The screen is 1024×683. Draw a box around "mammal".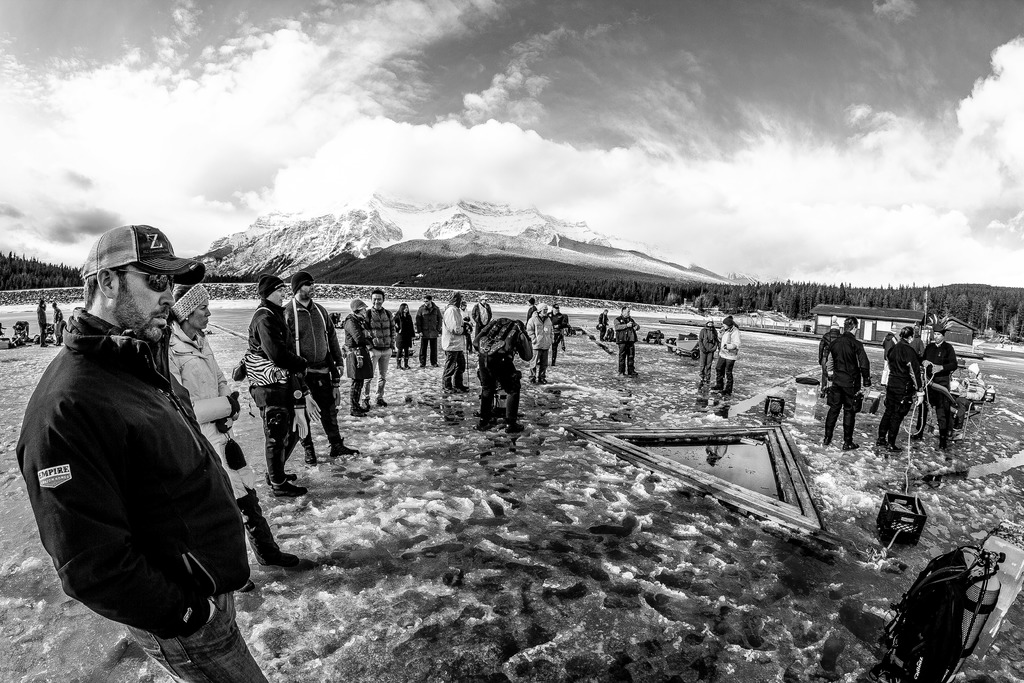
(x1=875, y1=325, x2=922, y2=445).
